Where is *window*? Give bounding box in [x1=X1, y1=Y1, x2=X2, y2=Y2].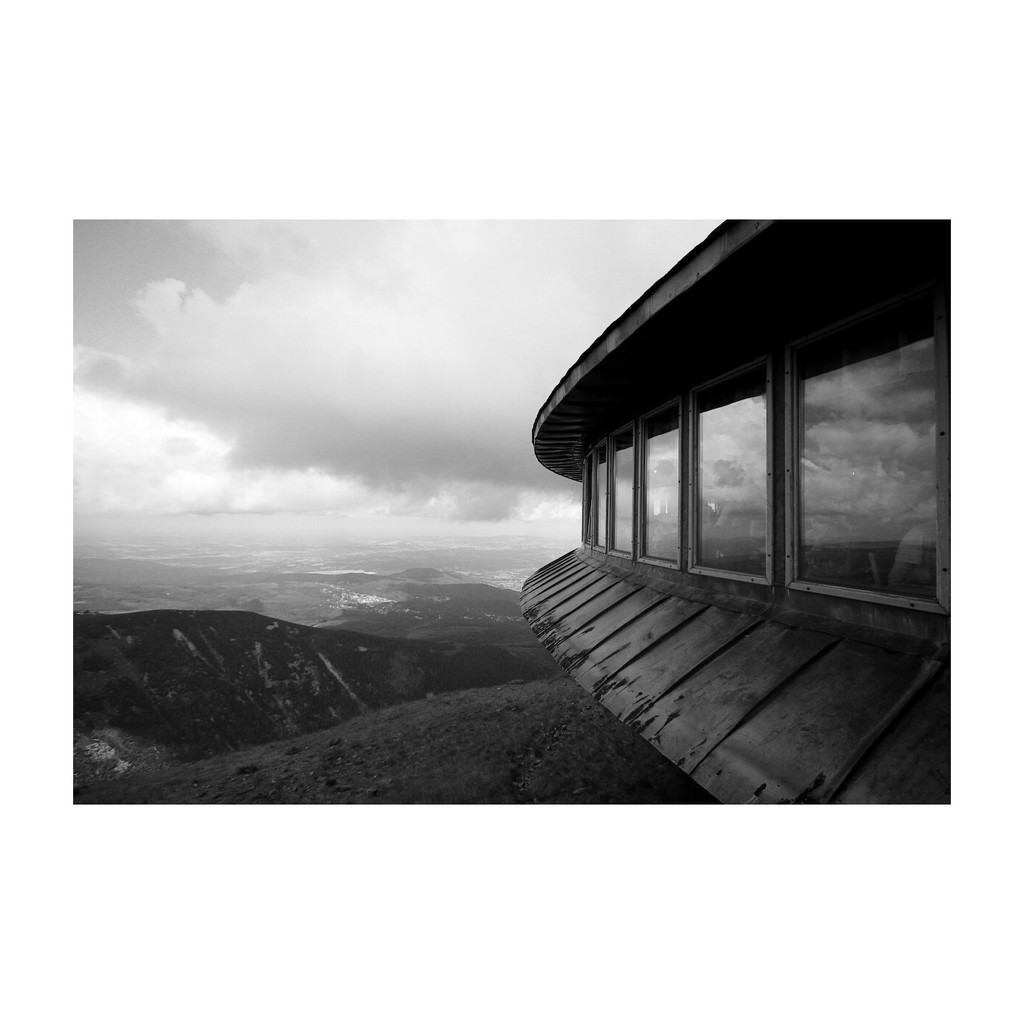
[x1=789, y1=274, x2=944, y2=609].
